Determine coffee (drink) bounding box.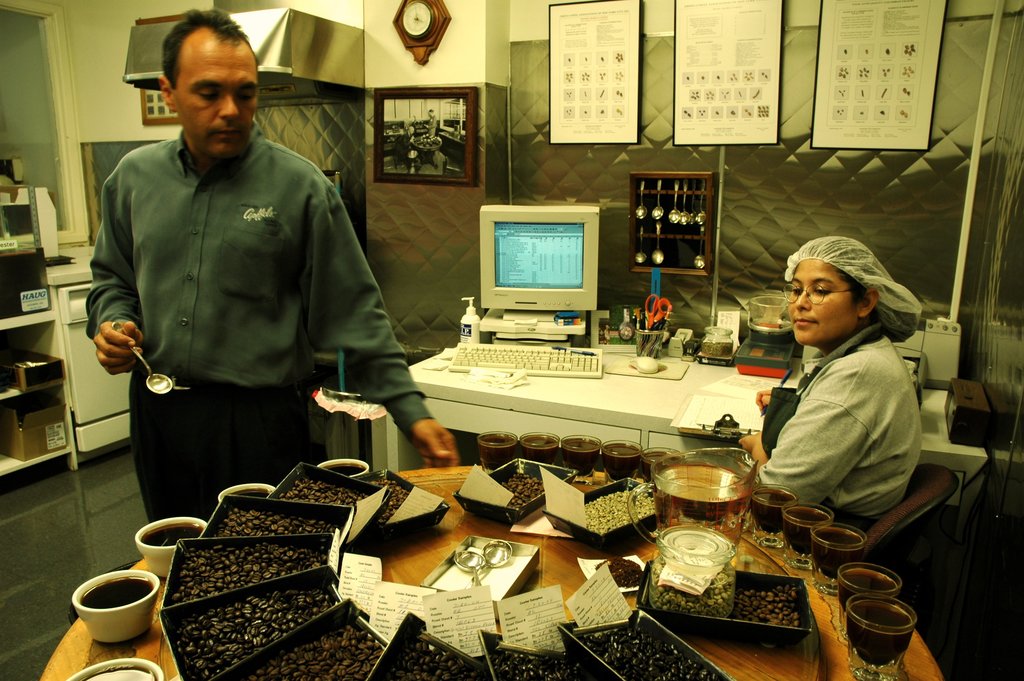
Determined: bbox=[474, 435, 514, 474].
